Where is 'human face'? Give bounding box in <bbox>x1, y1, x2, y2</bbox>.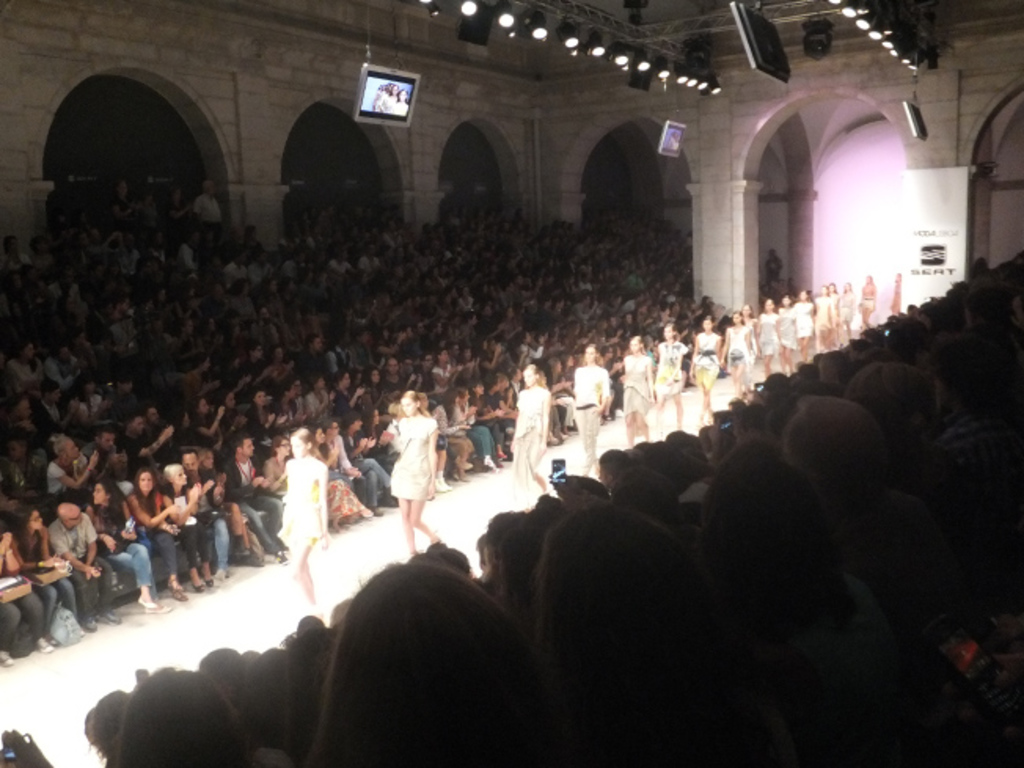
<bbox>385, 355, 400, 377</bbox>.
